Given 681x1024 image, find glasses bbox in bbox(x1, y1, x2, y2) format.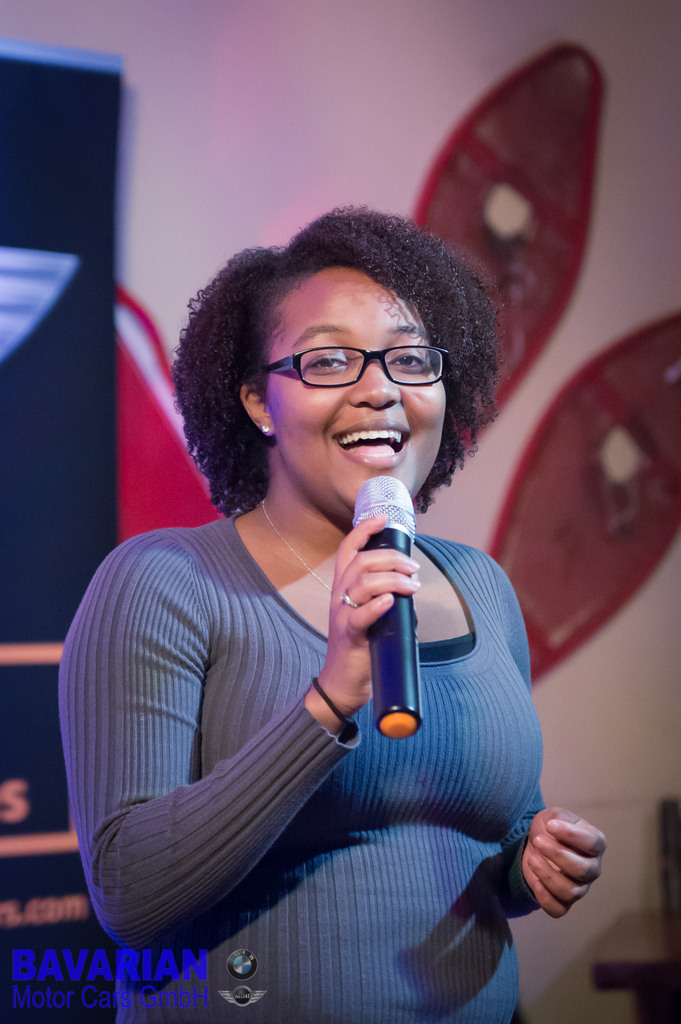
bbox(257, 345, 463, 387).
